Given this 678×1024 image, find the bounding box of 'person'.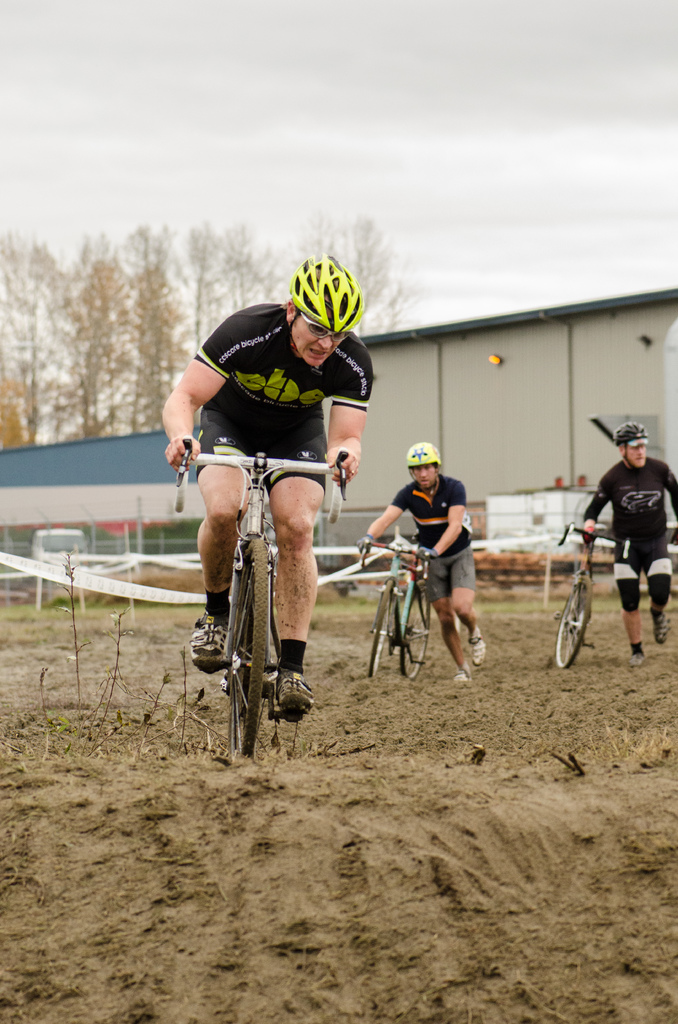
crop(181, 260, 362, 739).
